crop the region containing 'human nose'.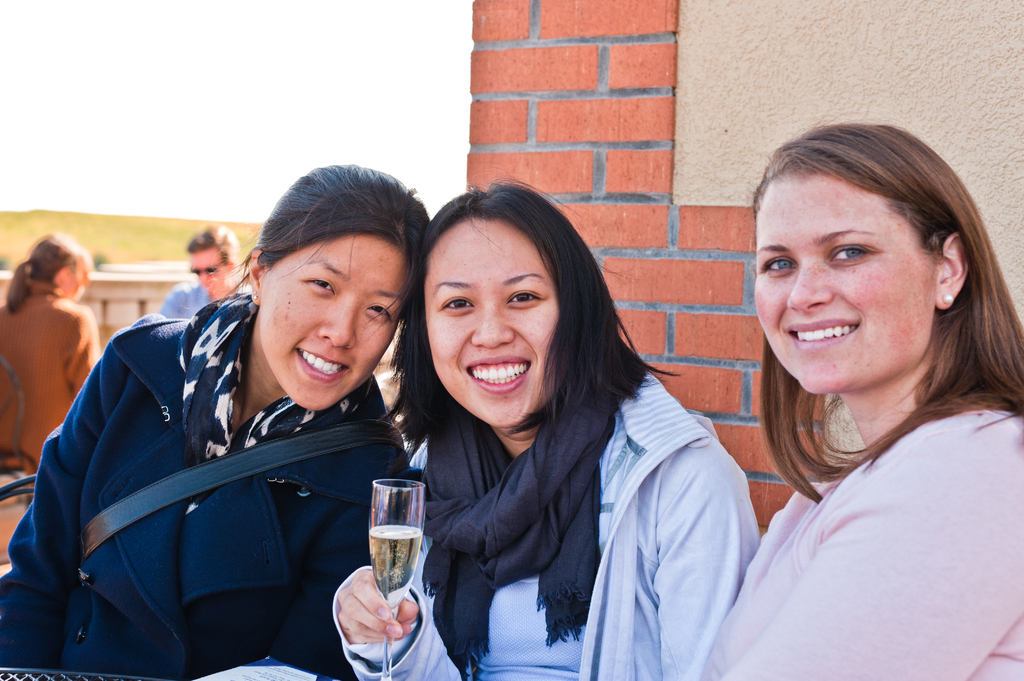
Crop region: region(314, 309, 358, 348).
